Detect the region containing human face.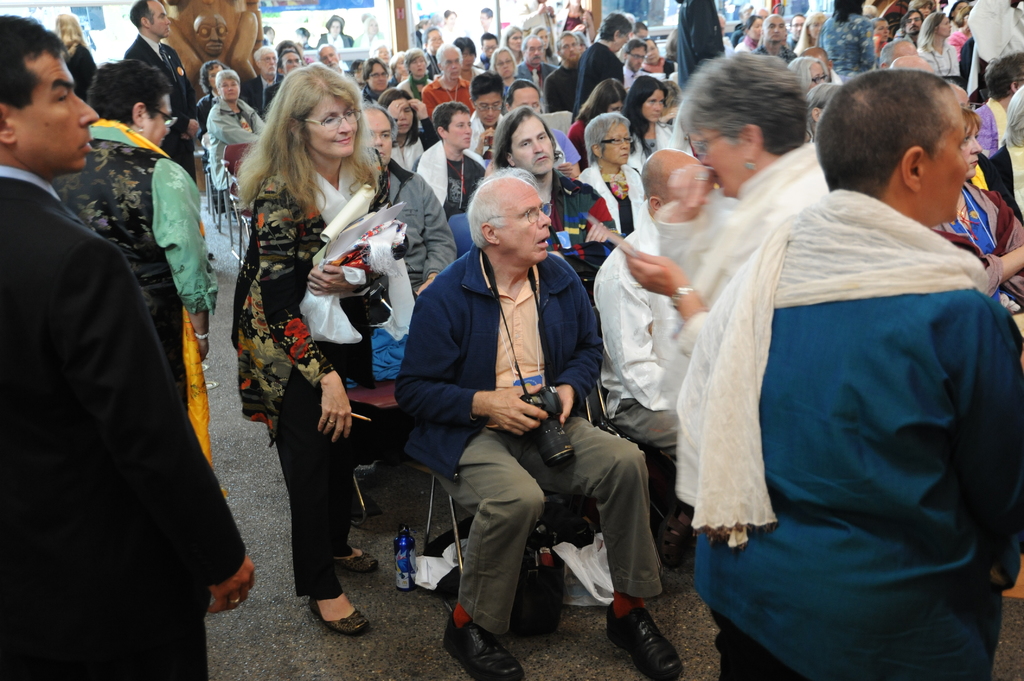
[x1=367, y1=60, x2=387, y2=93].
